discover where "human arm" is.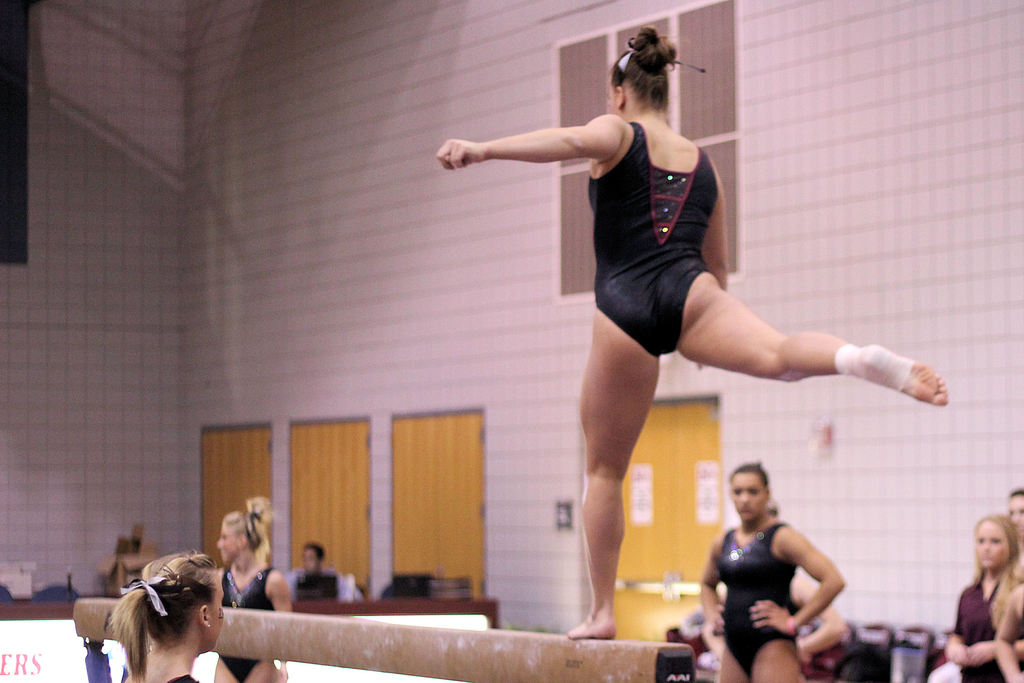
Discovered at rect(941, 587, 972, 670).
